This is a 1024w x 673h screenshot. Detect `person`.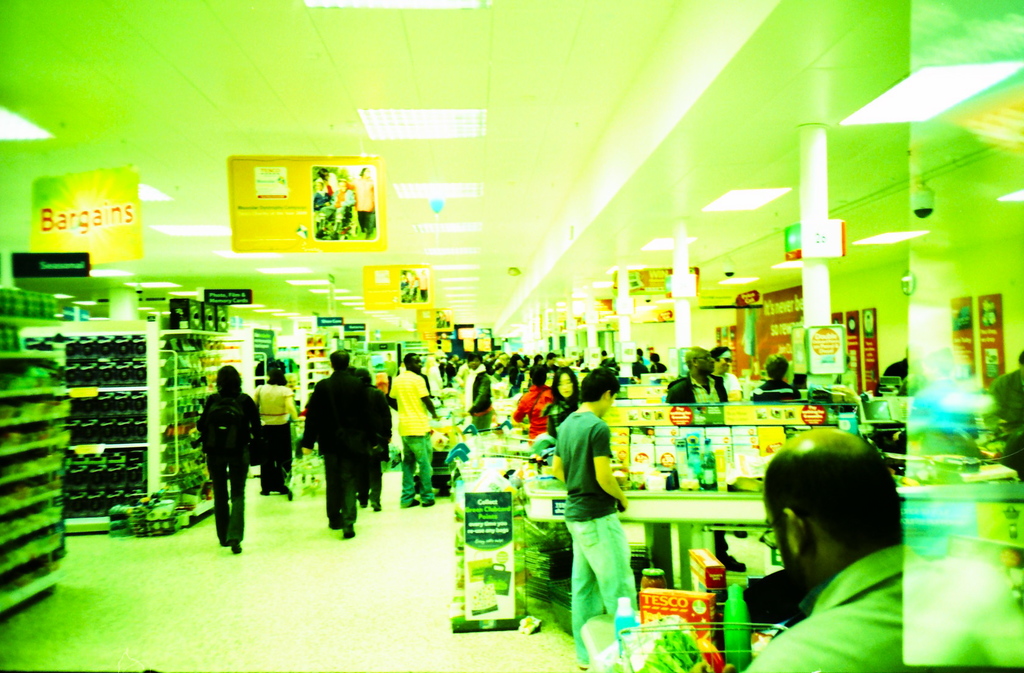
box=[244, 357, 293, 494].
